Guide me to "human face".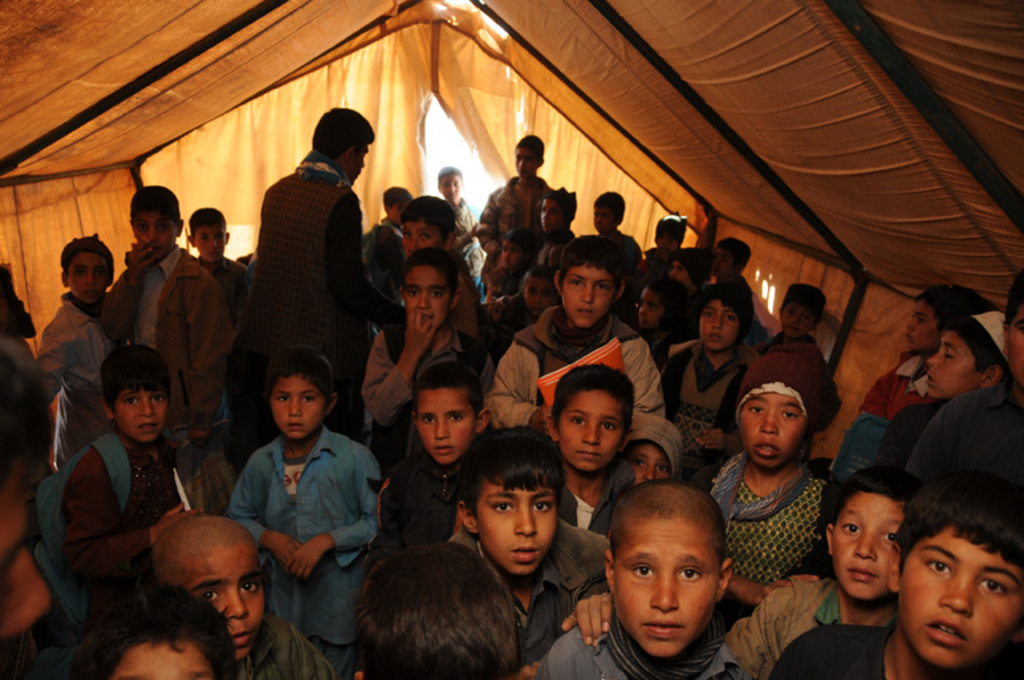
Guidance: bbox(194, 227, 228, 262).
